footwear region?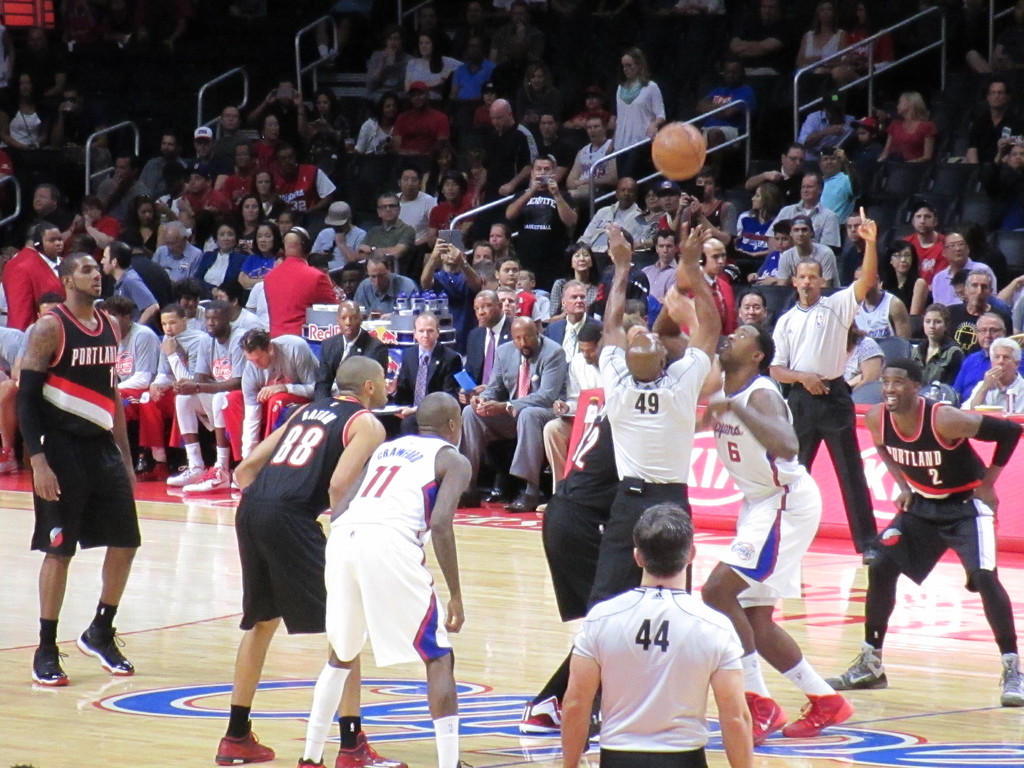
(x1=776, y1=692, x2=854, y2=739)
